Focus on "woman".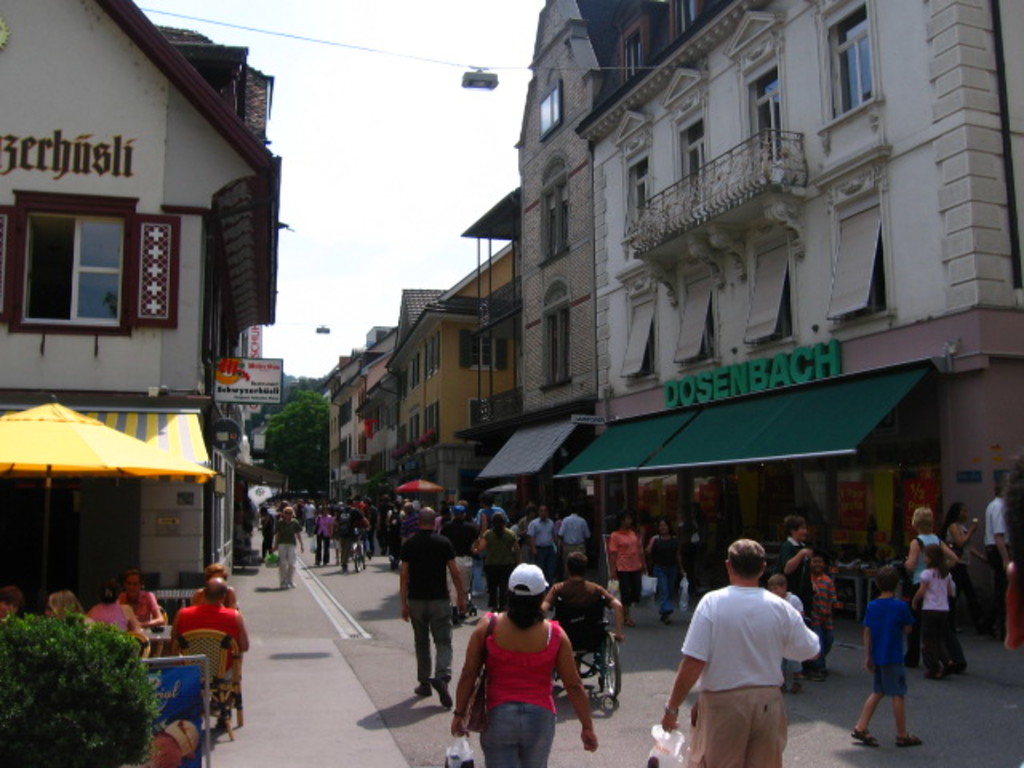
Focused at 317,507,334,566.
